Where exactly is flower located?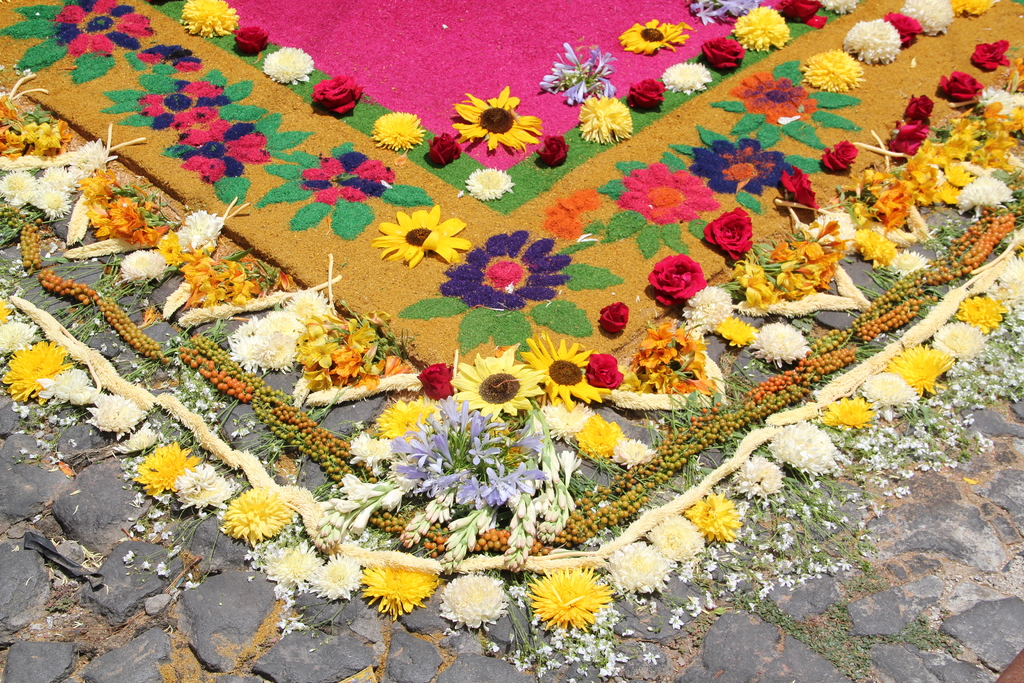
Its bounding box is select_region(735, 74, 812, 129).
